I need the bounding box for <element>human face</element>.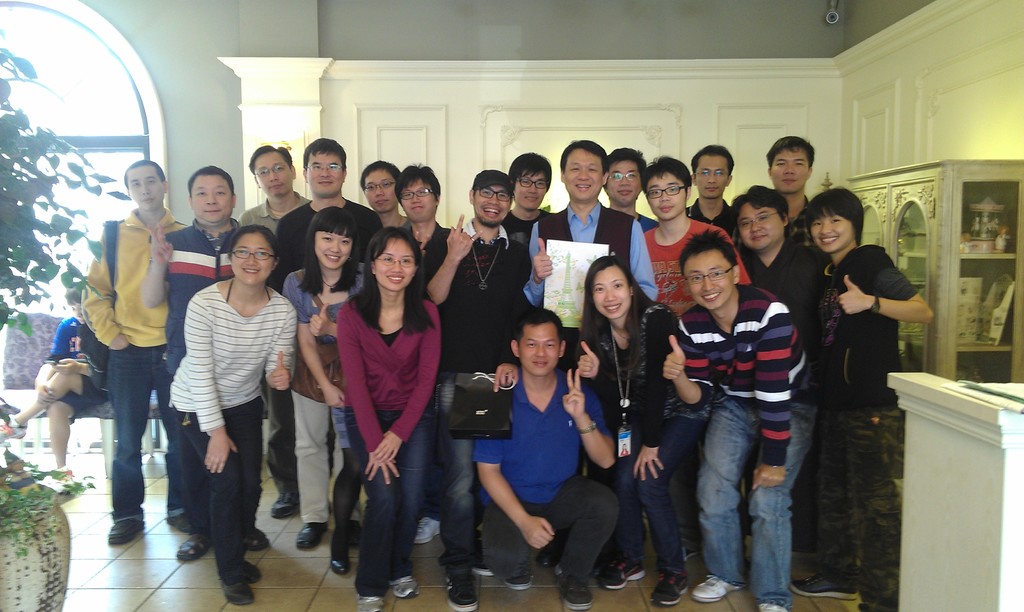
Here it is: 516,167,548,210.
